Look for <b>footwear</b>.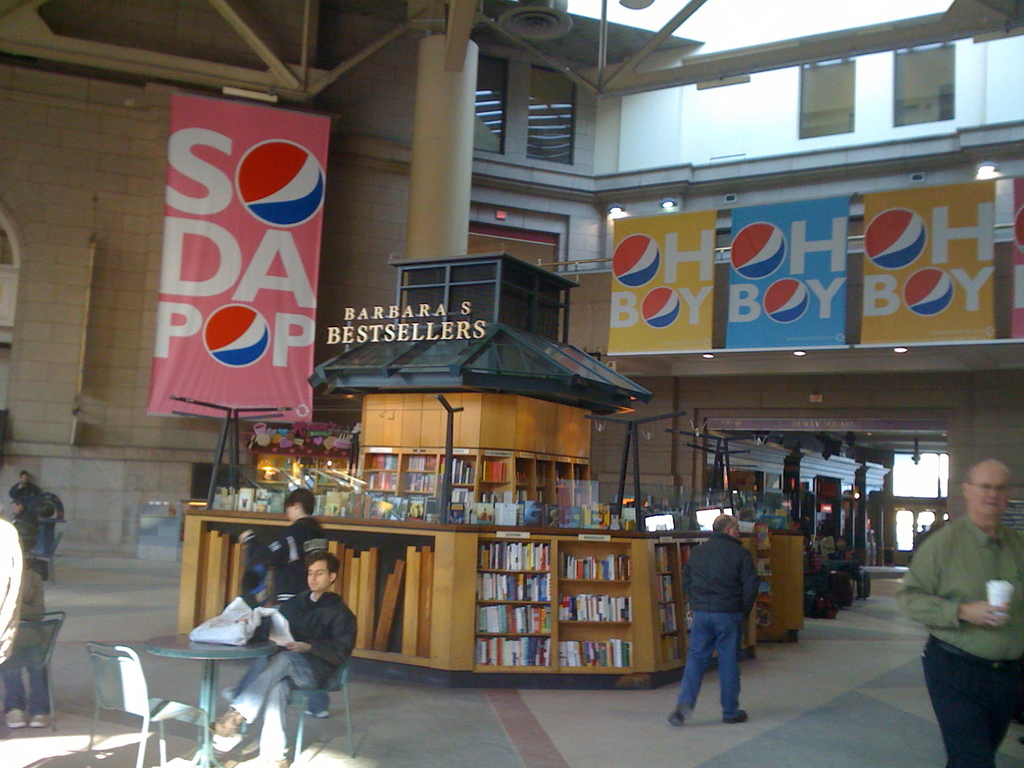
Found: rect(730, 708, 753, 725).
